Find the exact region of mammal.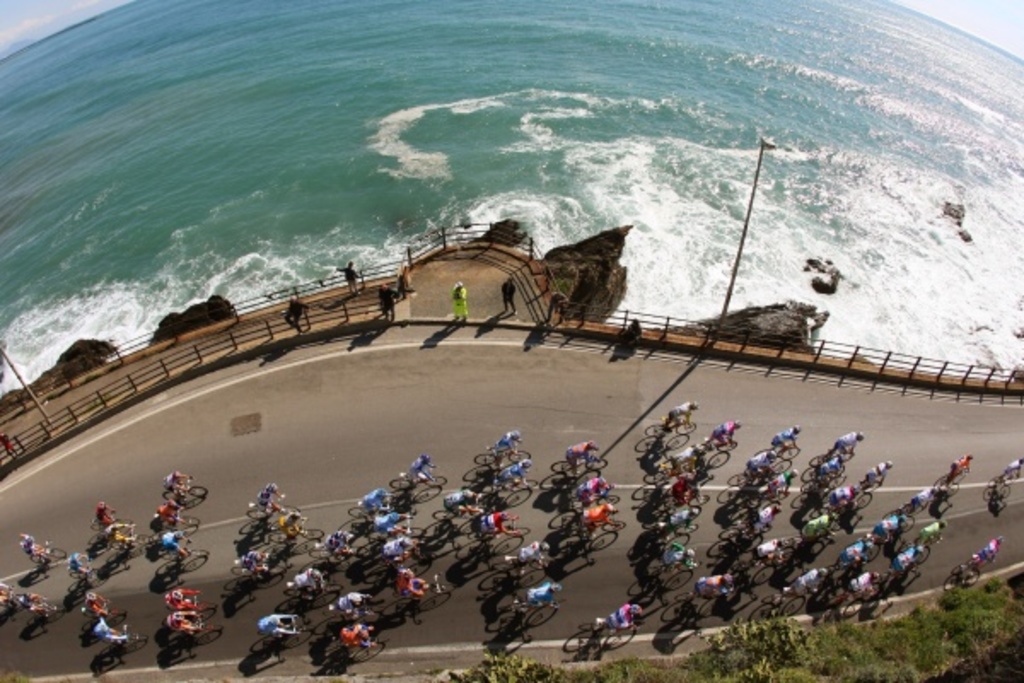
Exact region: x1=945 y1=451 x2=968 y2=478.
